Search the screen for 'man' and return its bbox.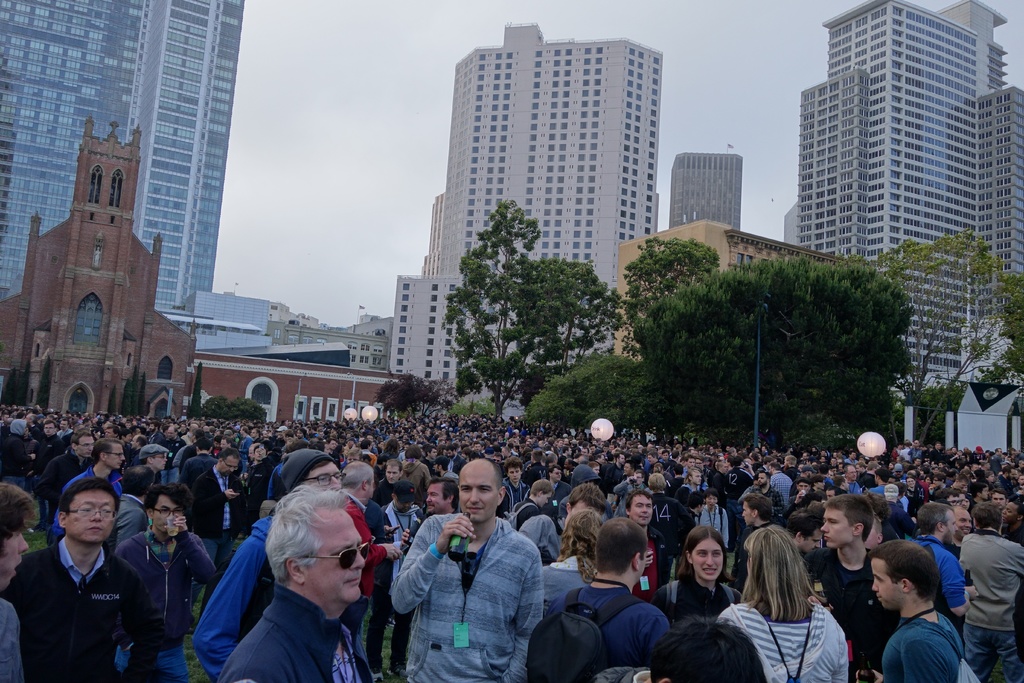
Found: <region>648, 473, 665, 493</region>.
